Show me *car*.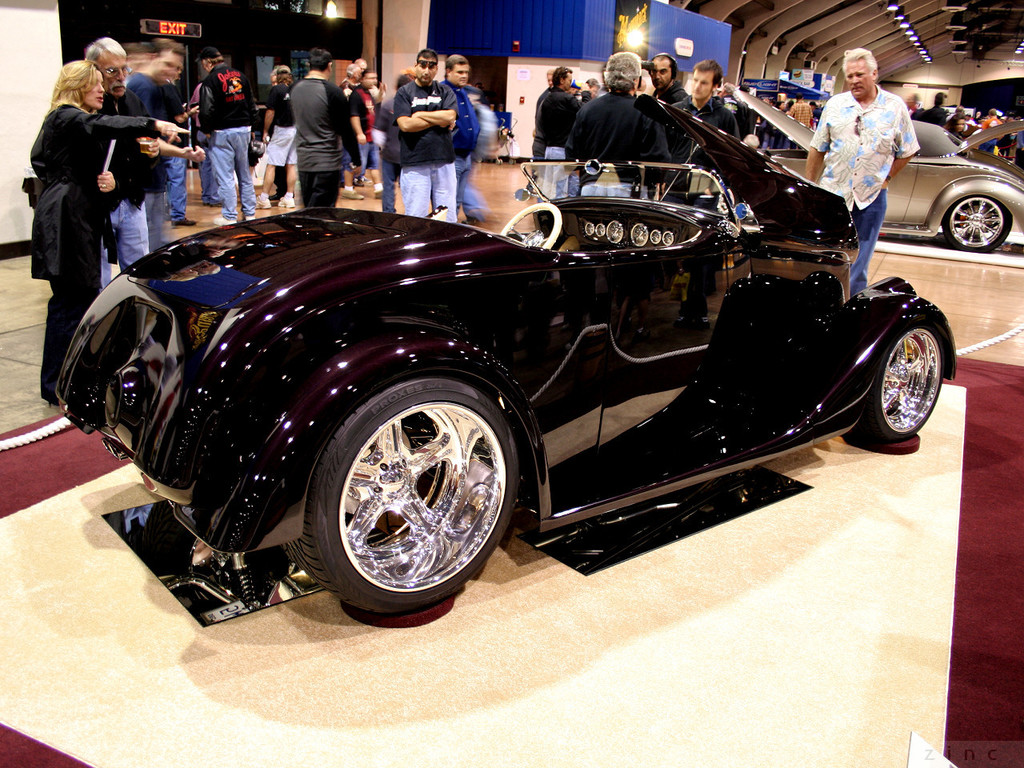
*car* is here: (32,110,926,621).
